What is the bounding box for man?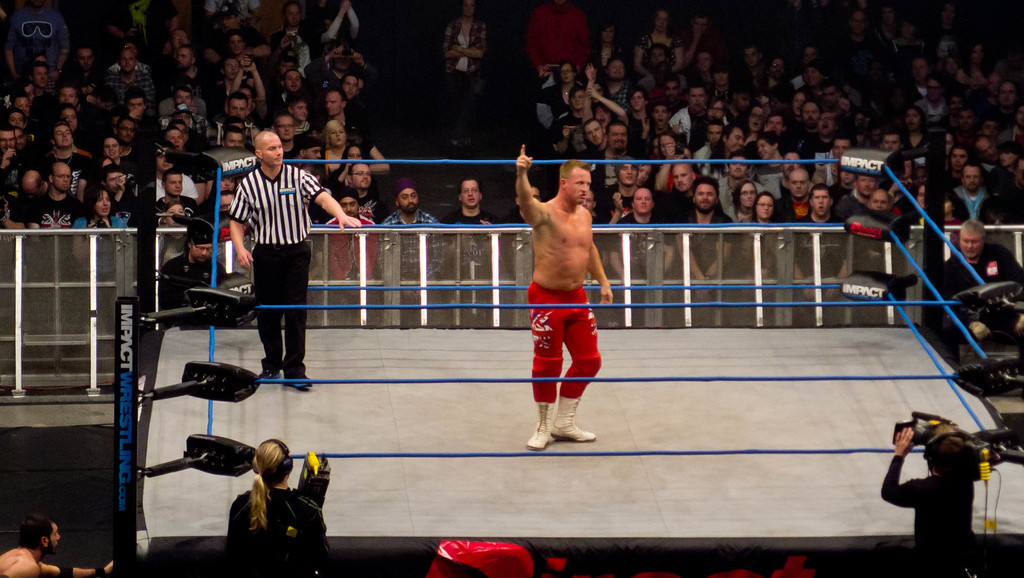
[508, 108, 617, 458].
